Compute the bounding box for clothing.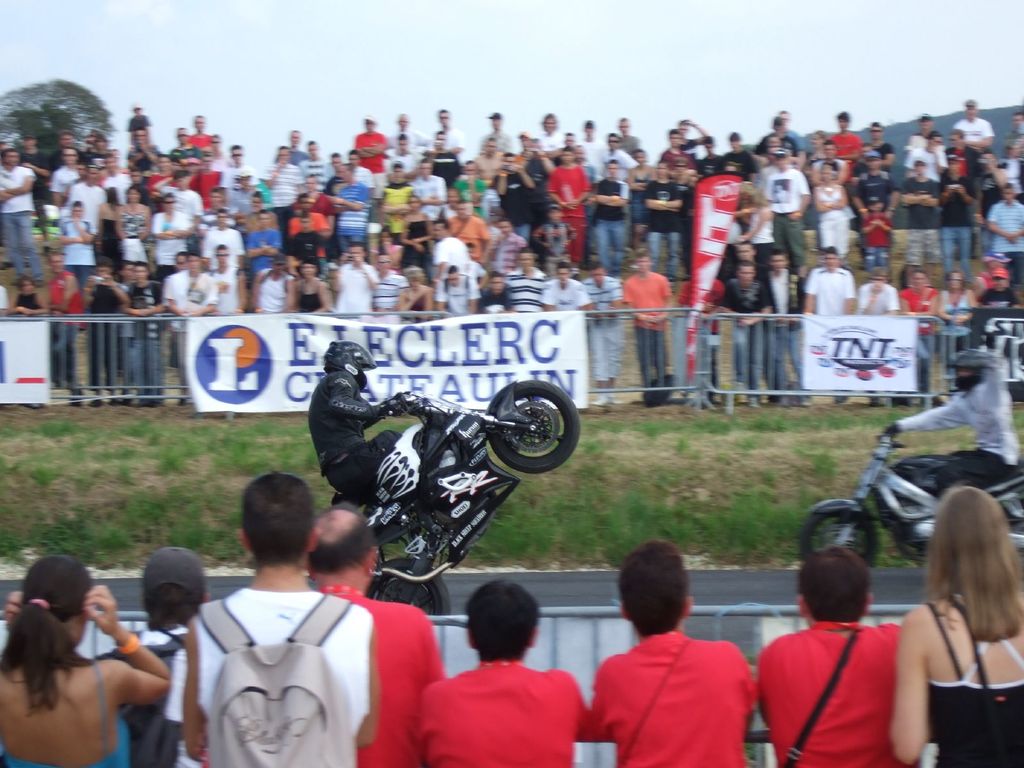
region(293, 287, 319, 305).
